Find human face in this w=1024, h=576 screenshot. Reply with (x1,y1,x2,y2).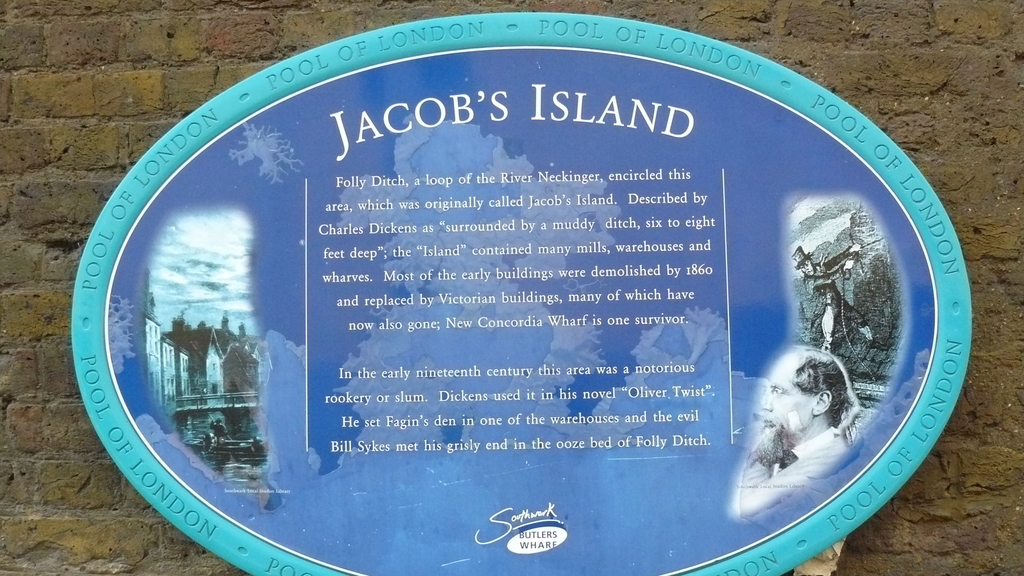
(761,364,810,435).
